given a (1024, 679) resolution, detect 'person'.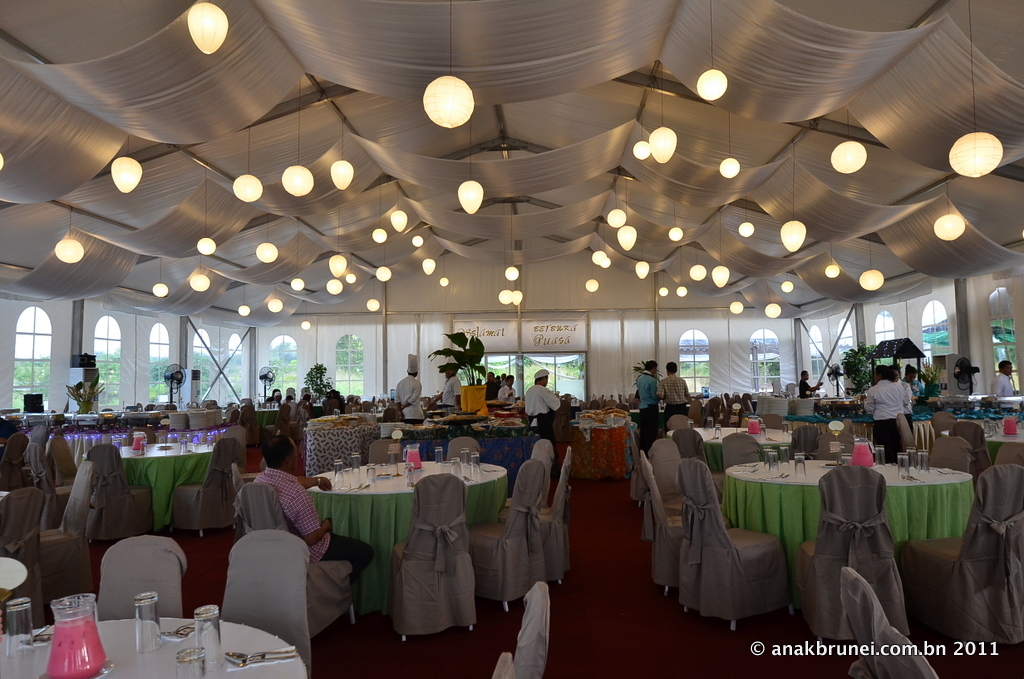
[x1=253, y1=426, x2=378, y2=615].
